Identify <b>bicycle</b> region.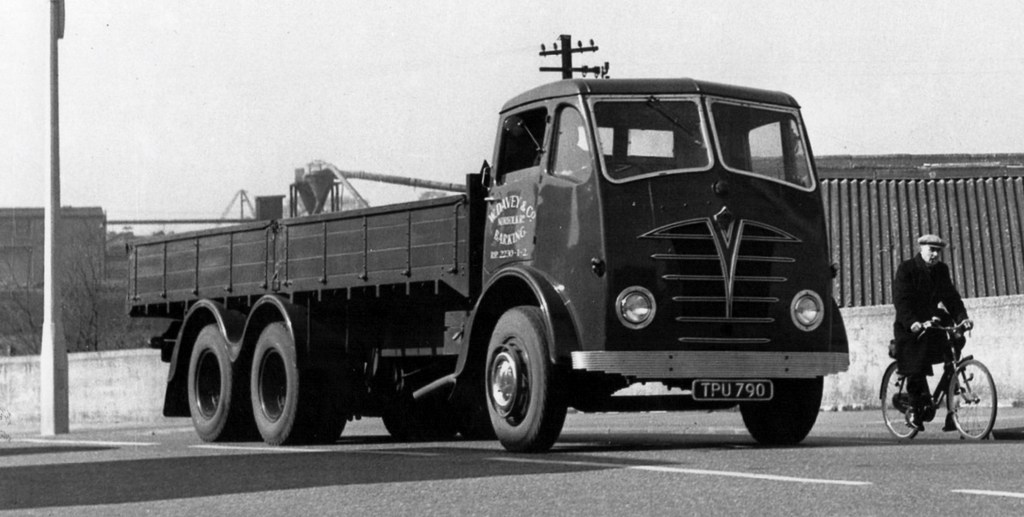
Region: x1=879, y1=322, x2=1004, y2=443.
